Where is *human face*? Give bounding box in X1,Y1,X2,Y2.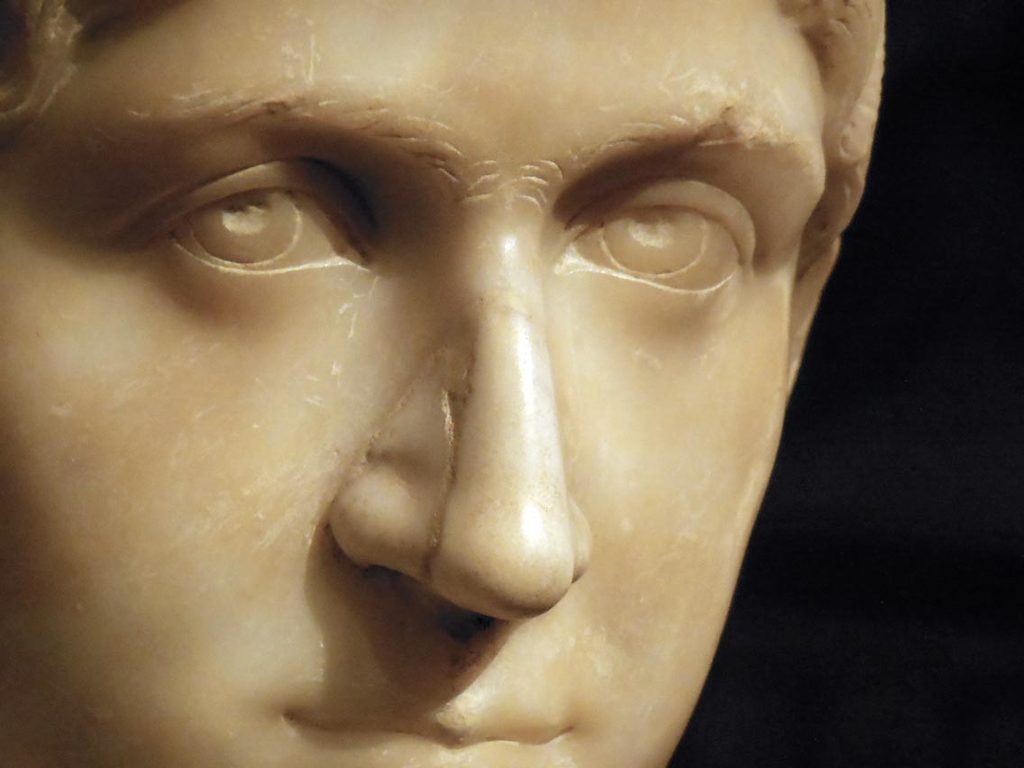
0,0,835,767.
